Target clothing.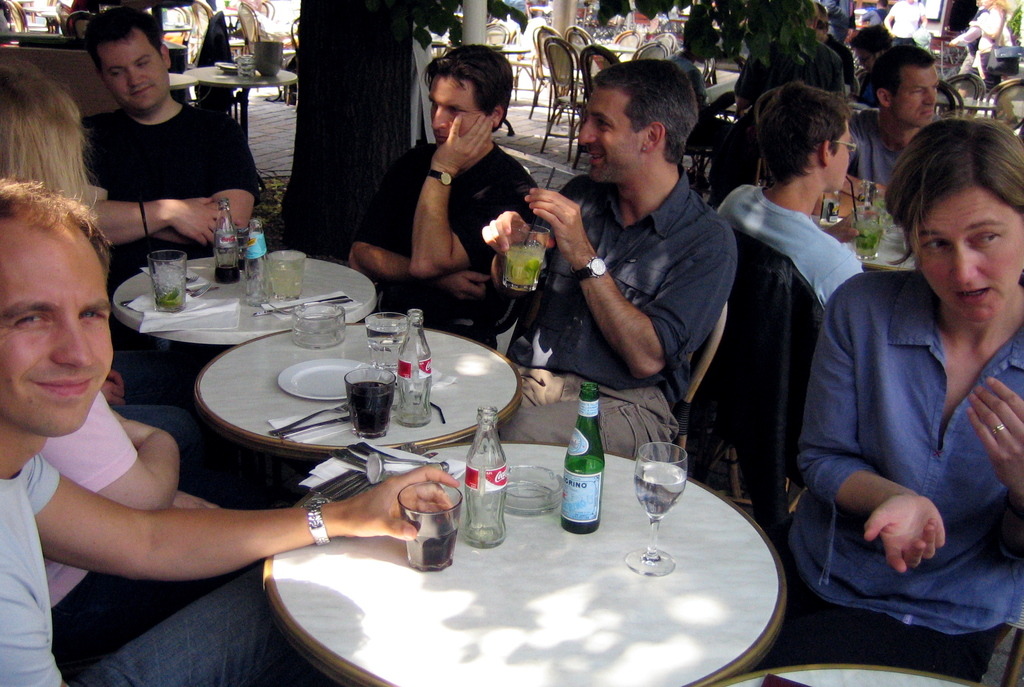
Target region: [719, 180, 869, 295].
